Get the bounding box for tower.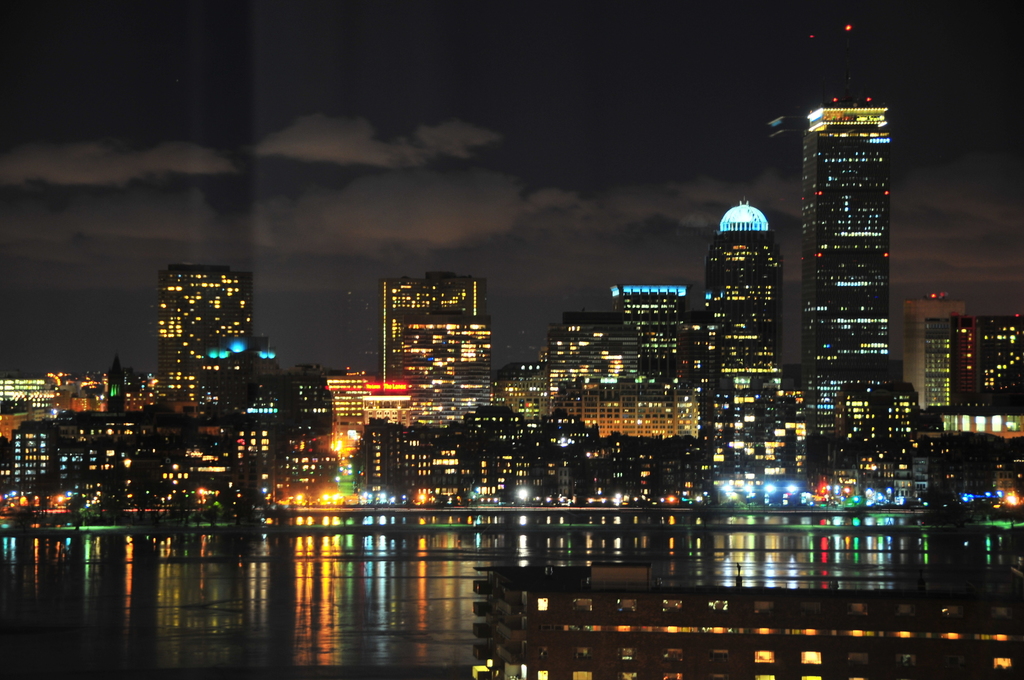
bbox=(408, 315, 488, 439).
